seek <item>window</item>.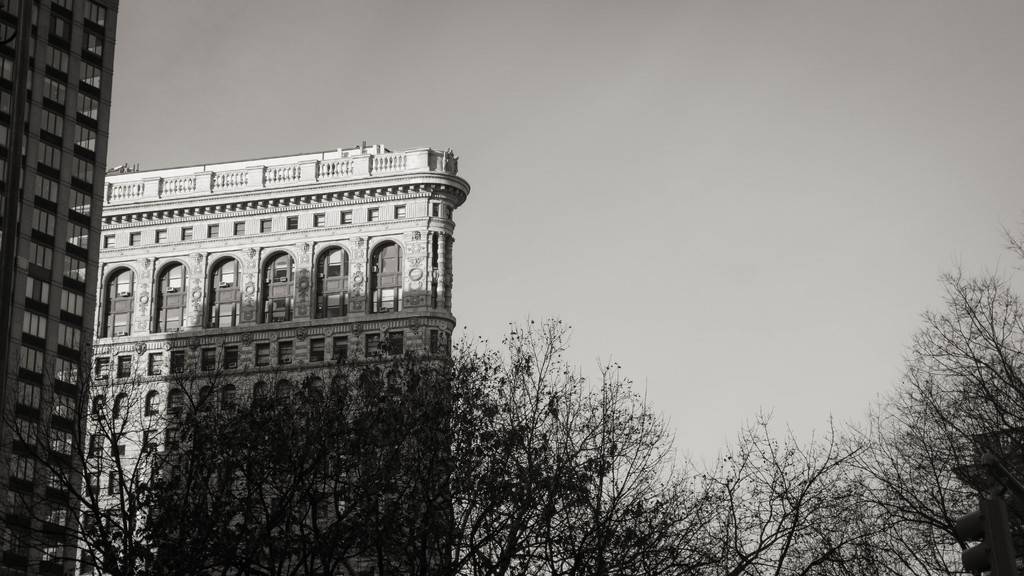
[127, 232, 141, 248].
